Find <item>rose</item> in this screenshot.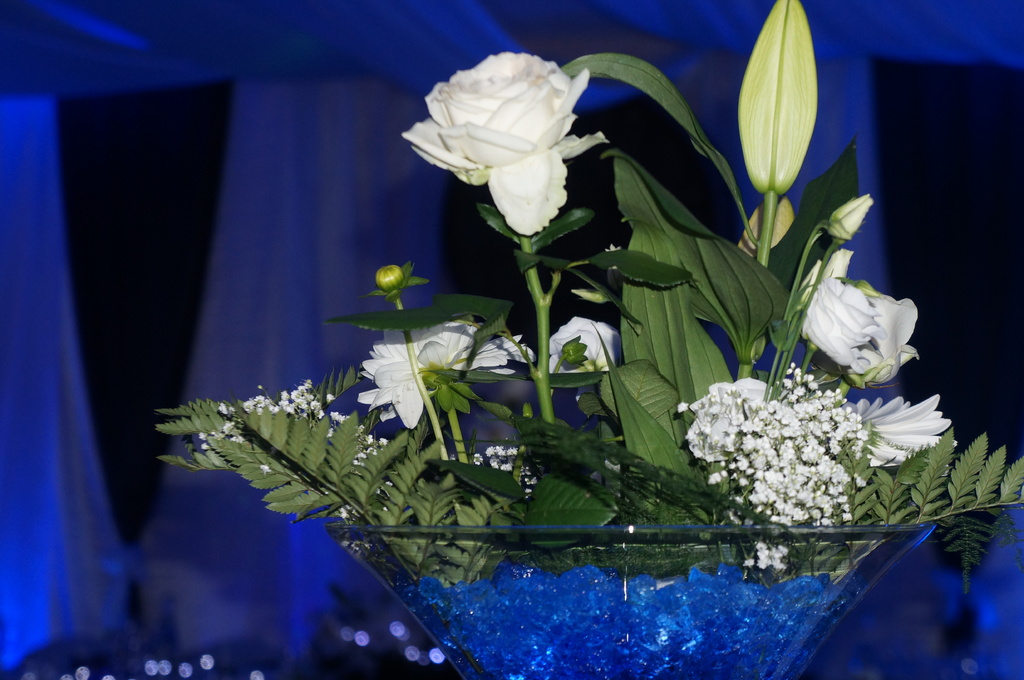
The bounding box for <item>rose</item> is (x1=868, y1=289, x2=924, y2=383).
